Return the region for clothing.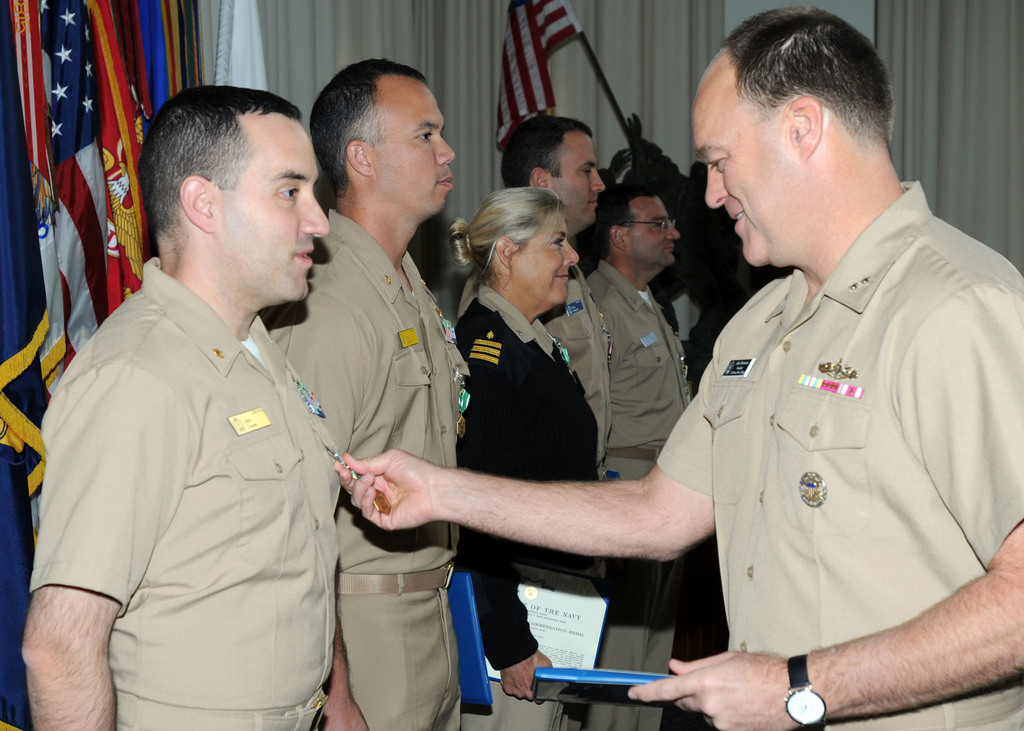
(656,161,1006,713).
